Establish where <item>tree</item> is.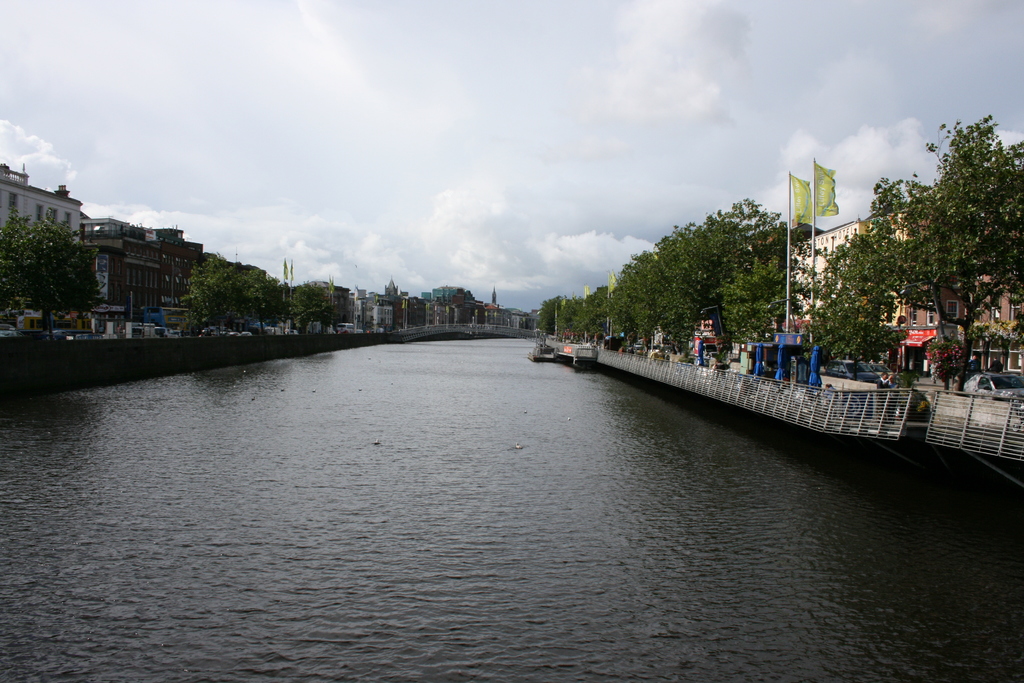
Established at crop(173, 253, 278, 336).
